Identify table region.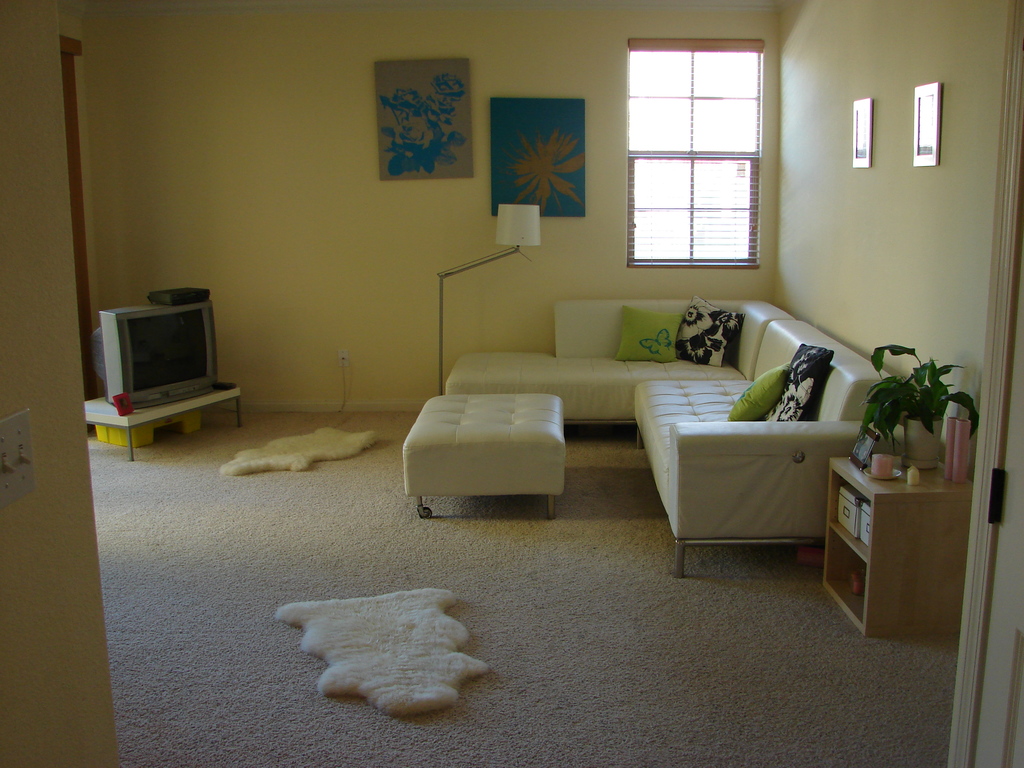
Region: x1=89 y1=380 x2=244 y2=458.
